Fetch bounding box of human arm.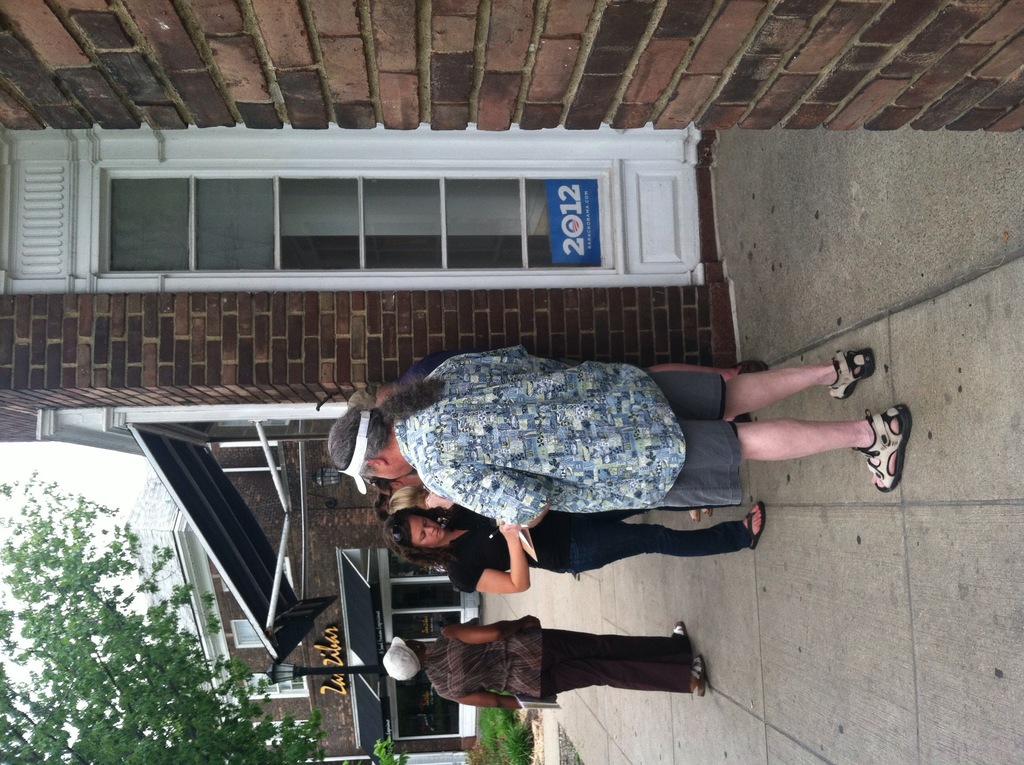
Bbox: Rect(450, 517, 525, 595).
